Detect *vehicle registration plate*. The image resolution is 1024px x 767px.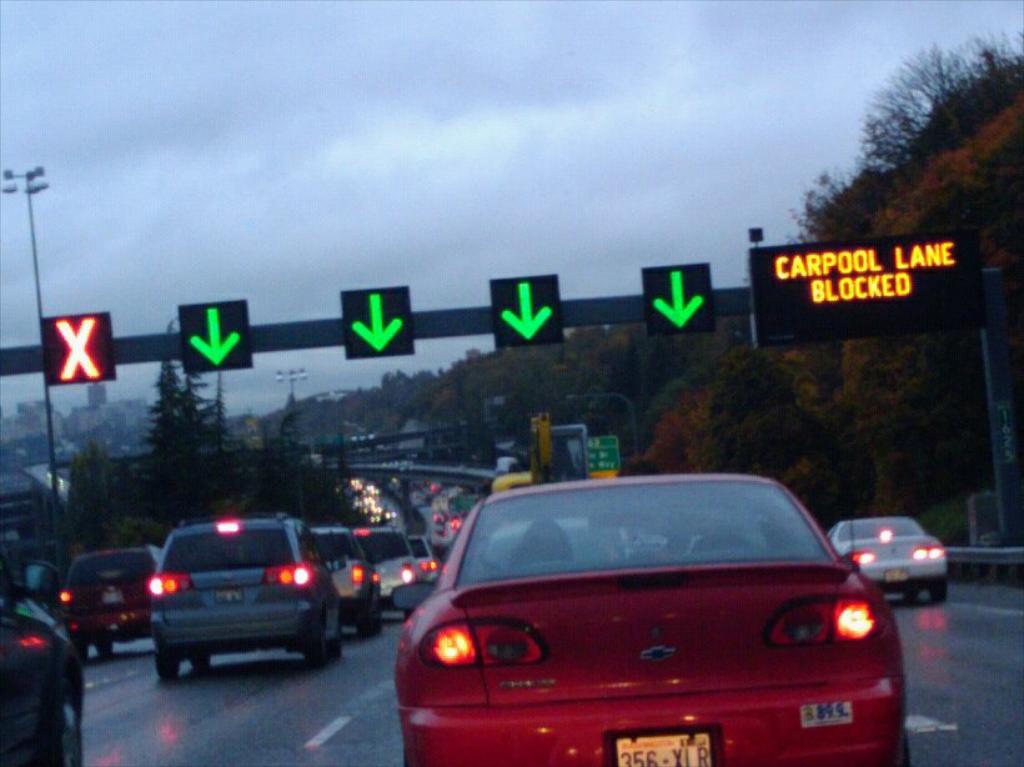
crop(214, 586, 244, 603).
